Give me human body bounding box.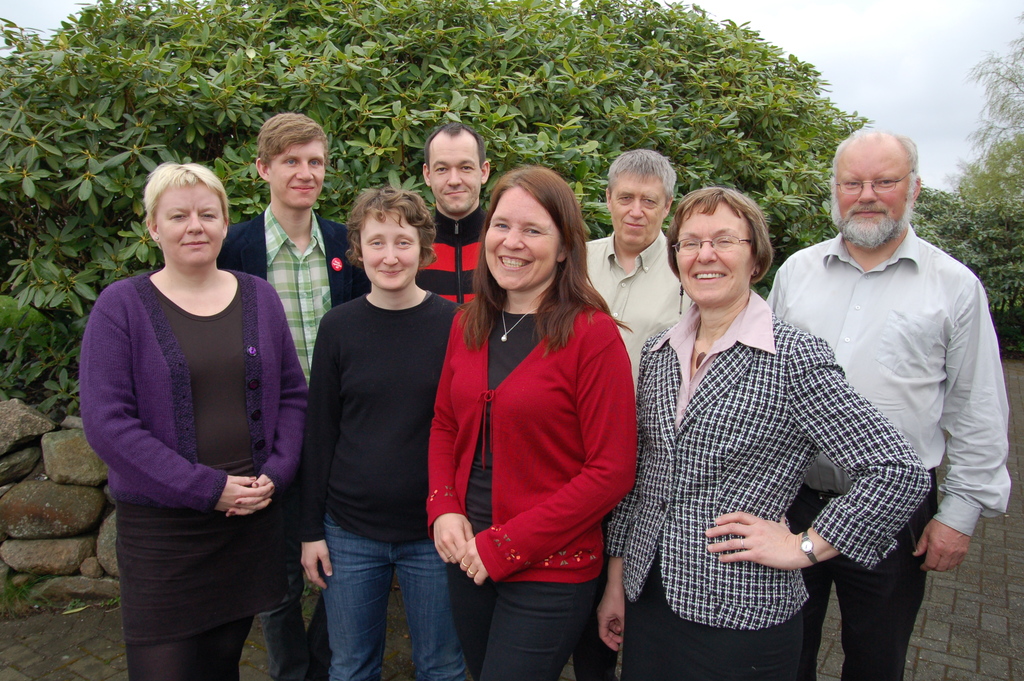
<box>99,159,305,680</box>.
